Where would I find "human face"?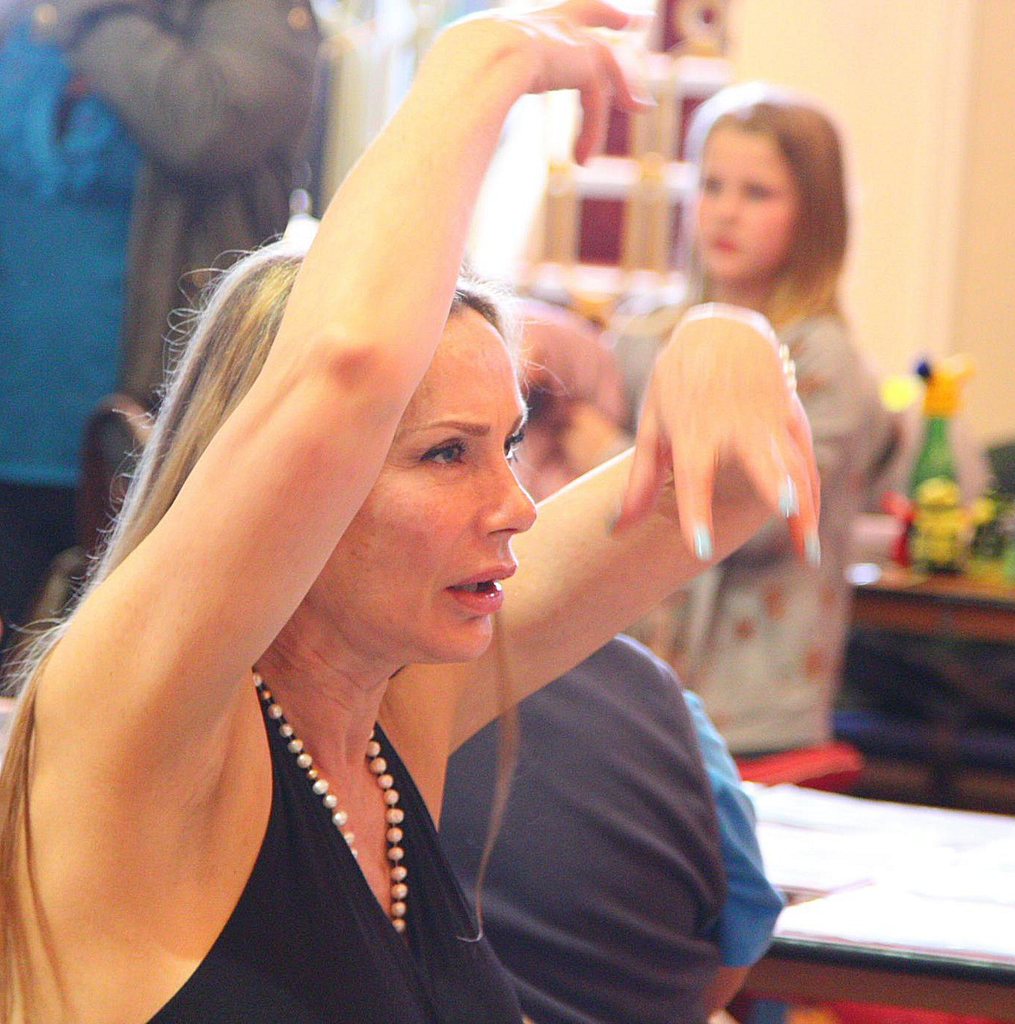
At <bbox>695, 128, 804, 283</bbox>.
